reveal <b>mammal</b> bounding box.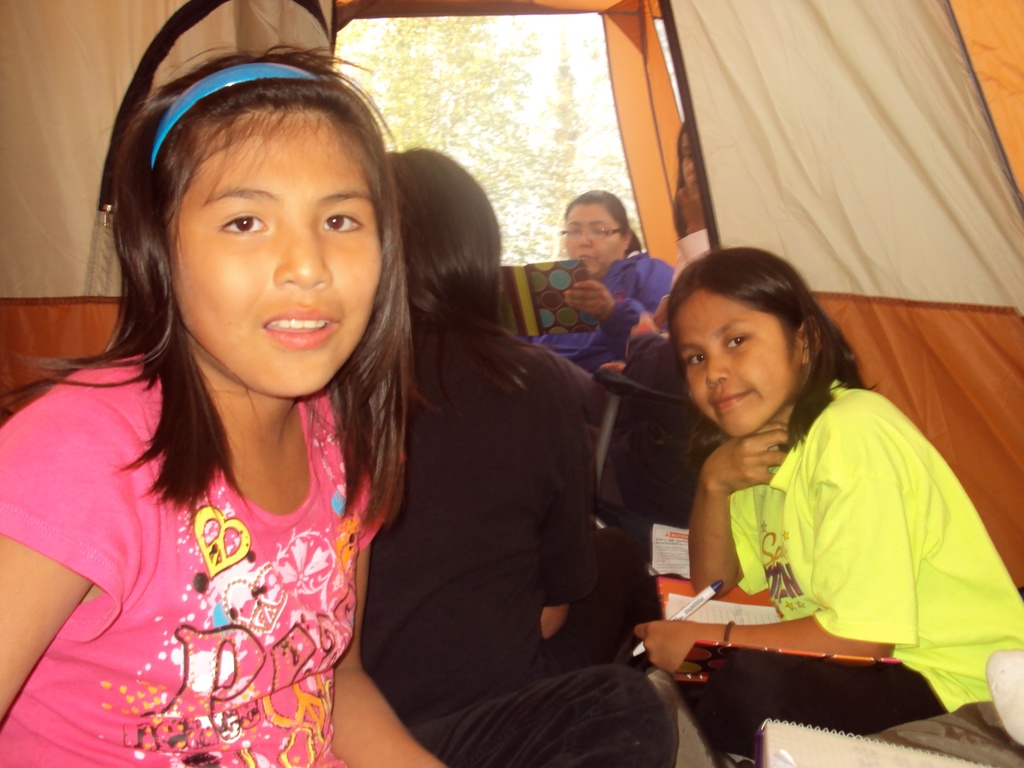
Revealed: bbox=(647, 265, 991, 732).
